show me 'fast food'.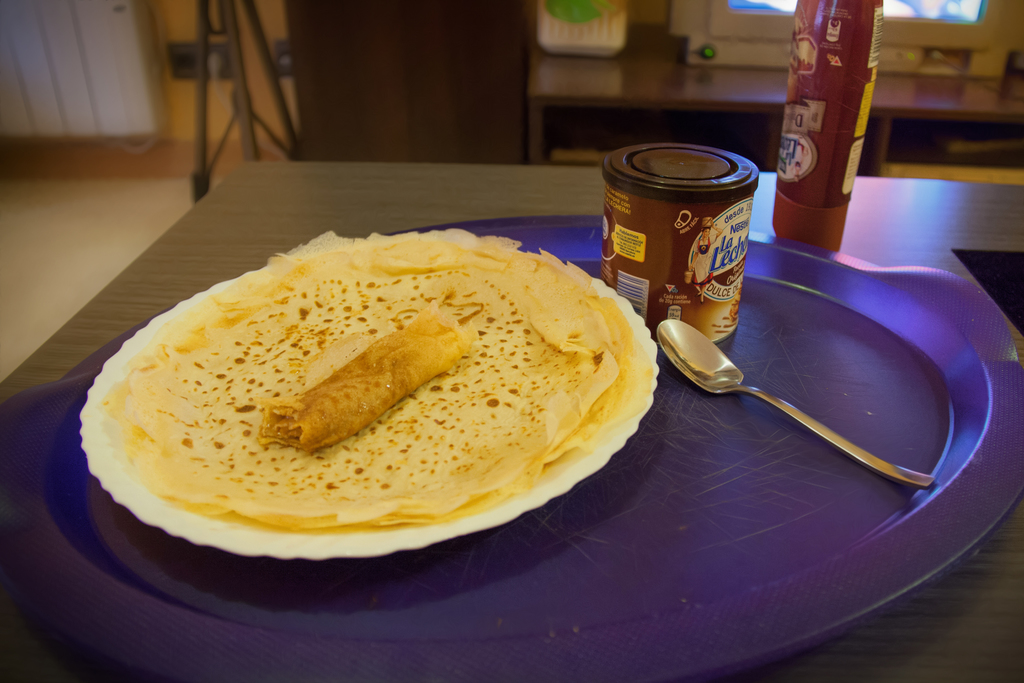
'fast food' is here: x1=93 y1=216 x2=676 y2=553.
